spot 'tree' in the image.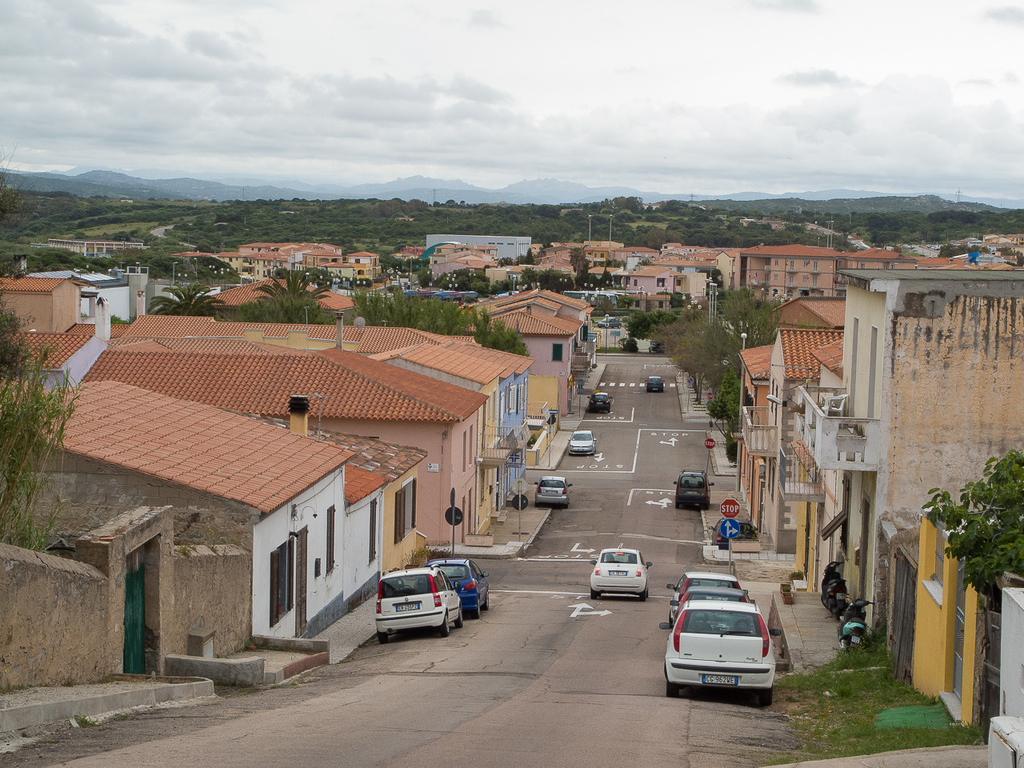
'tree' found at region(634, 255, 655, 268).
